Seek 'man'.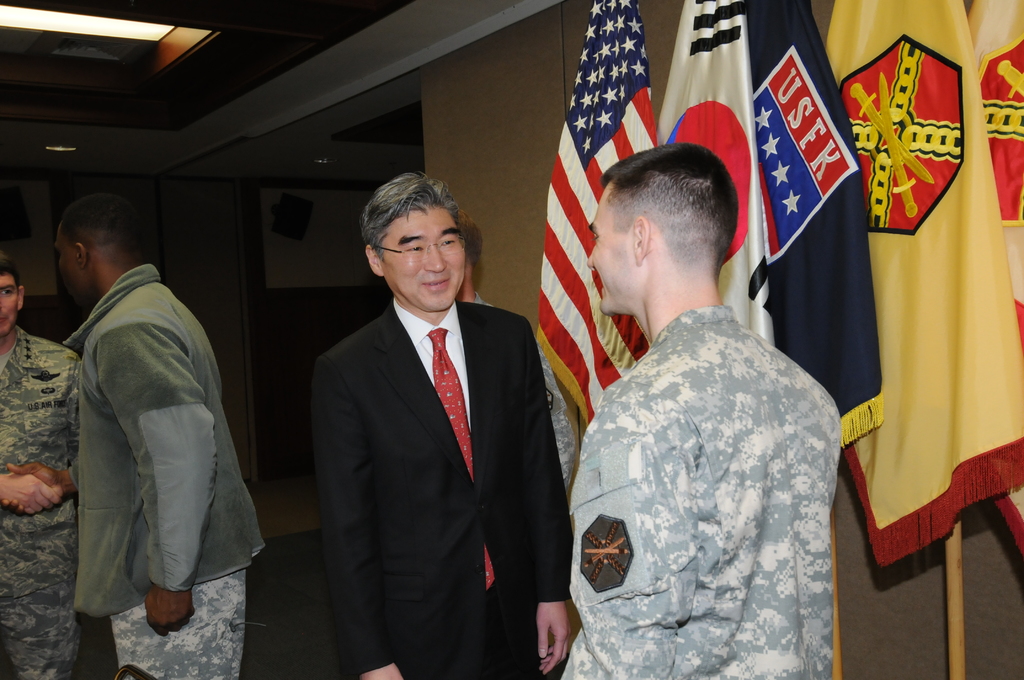
crop(311, 167, 579, 679).
